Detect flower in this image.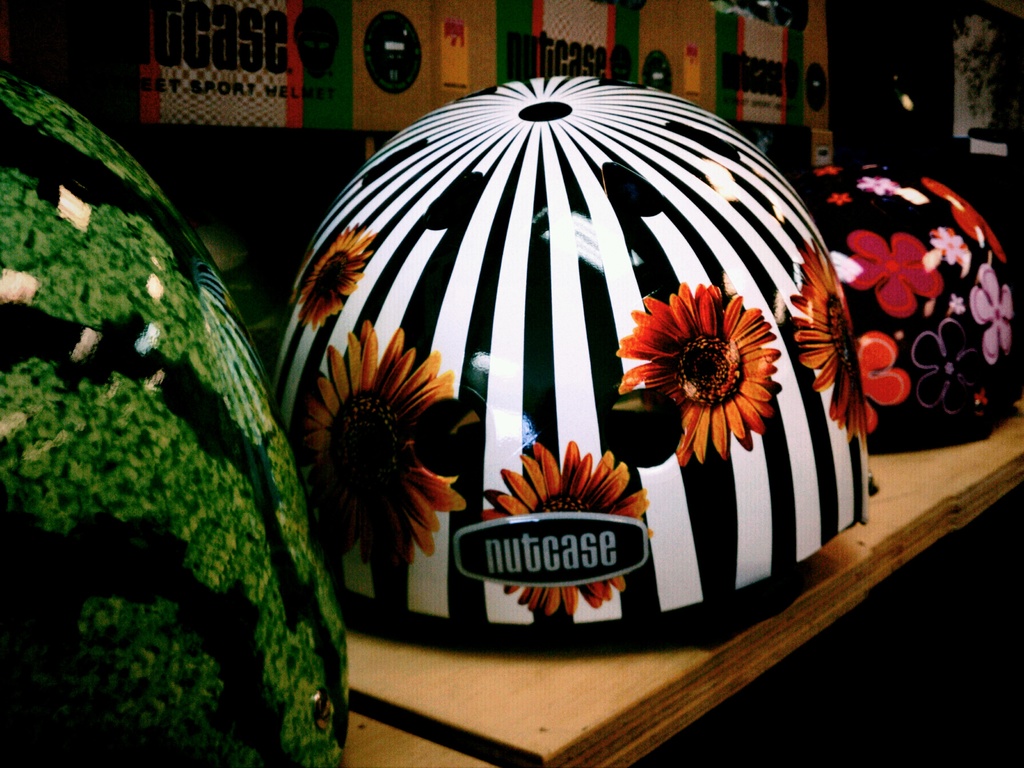
Detection: left=846, top=234, right=947, bottom=319.
